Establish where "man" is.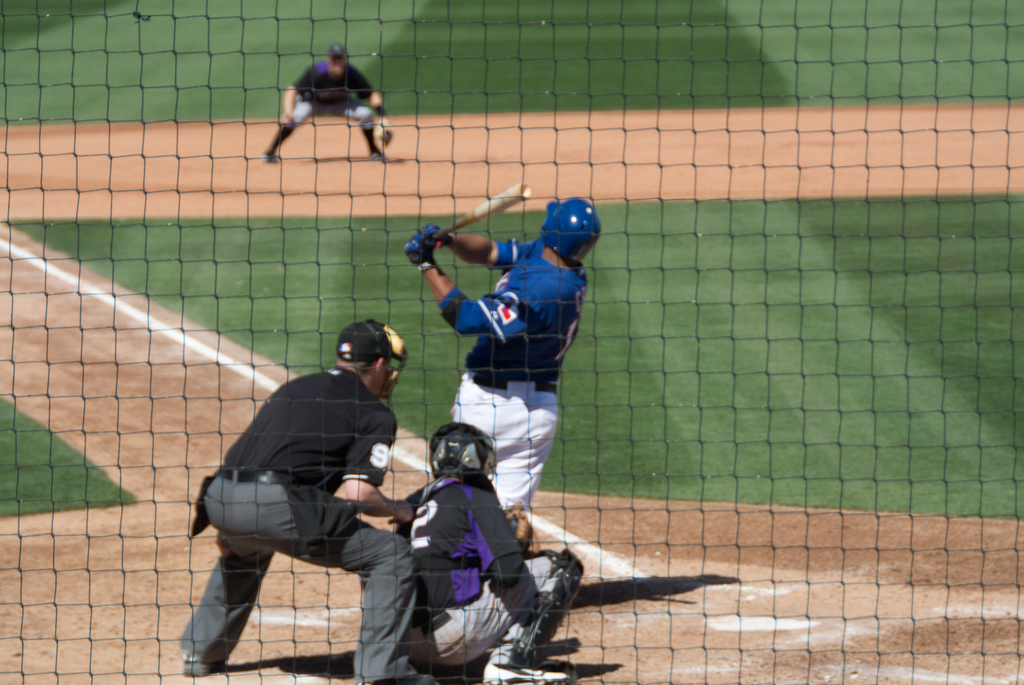
Established at l=182, t=303, r=429, b=684.
